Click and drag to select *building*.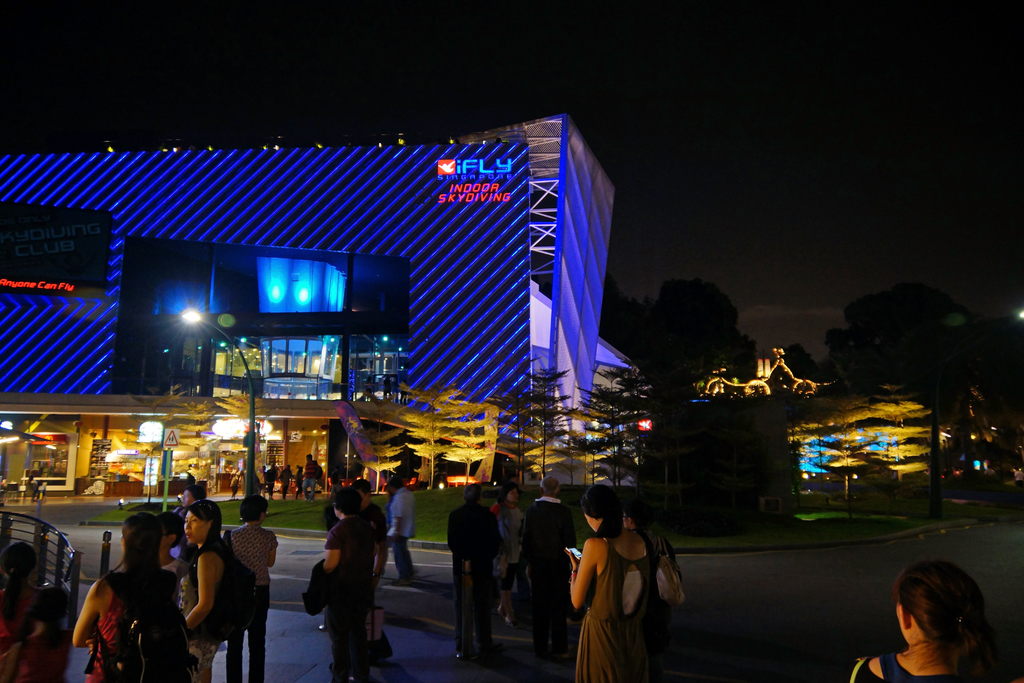
Selection: (446,111,618,441).
